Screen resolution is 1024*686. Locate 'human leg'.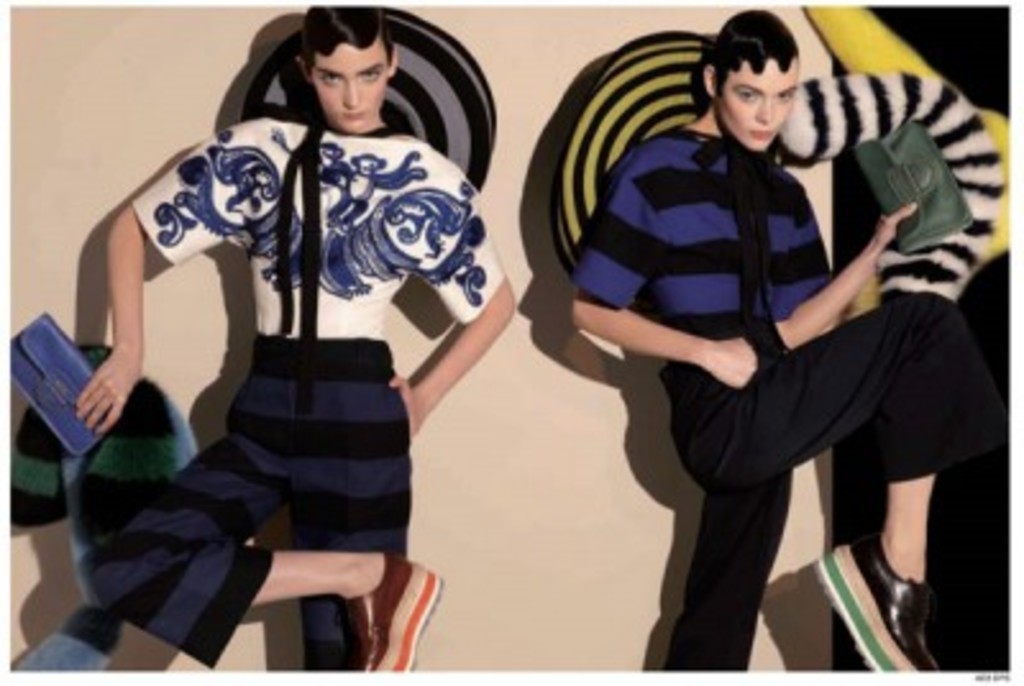
[82, 335, 438, 671].
